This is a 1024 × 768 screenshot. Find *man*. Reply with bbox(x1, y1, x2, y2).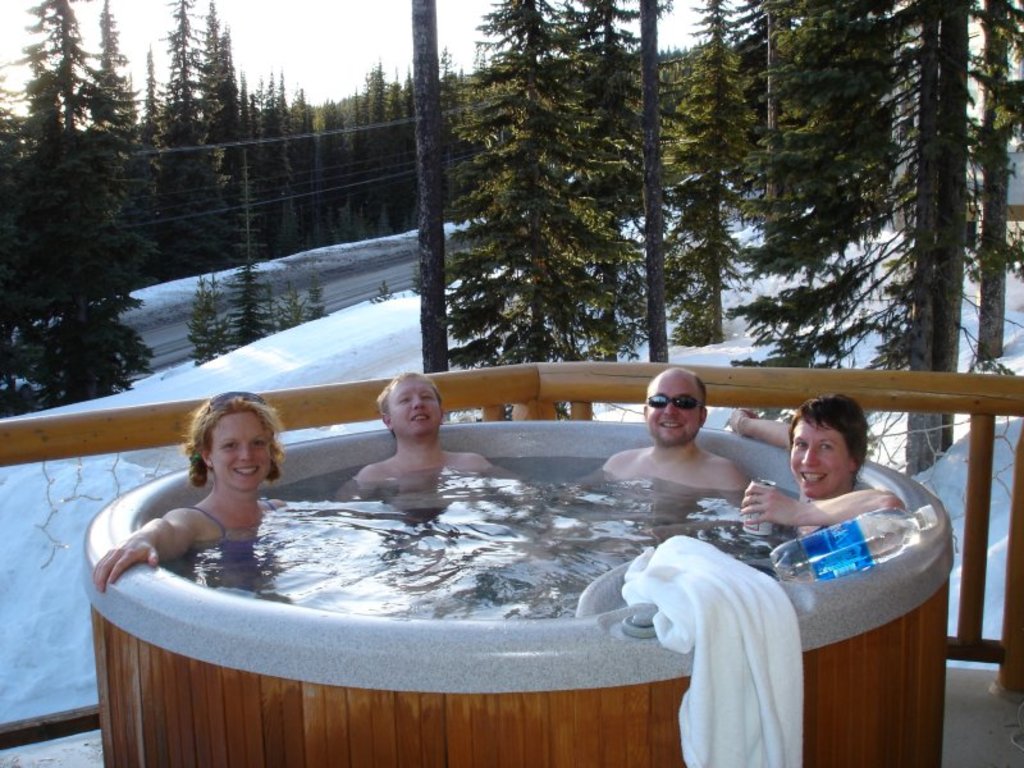
bbox(604, 366, 750, 489).
